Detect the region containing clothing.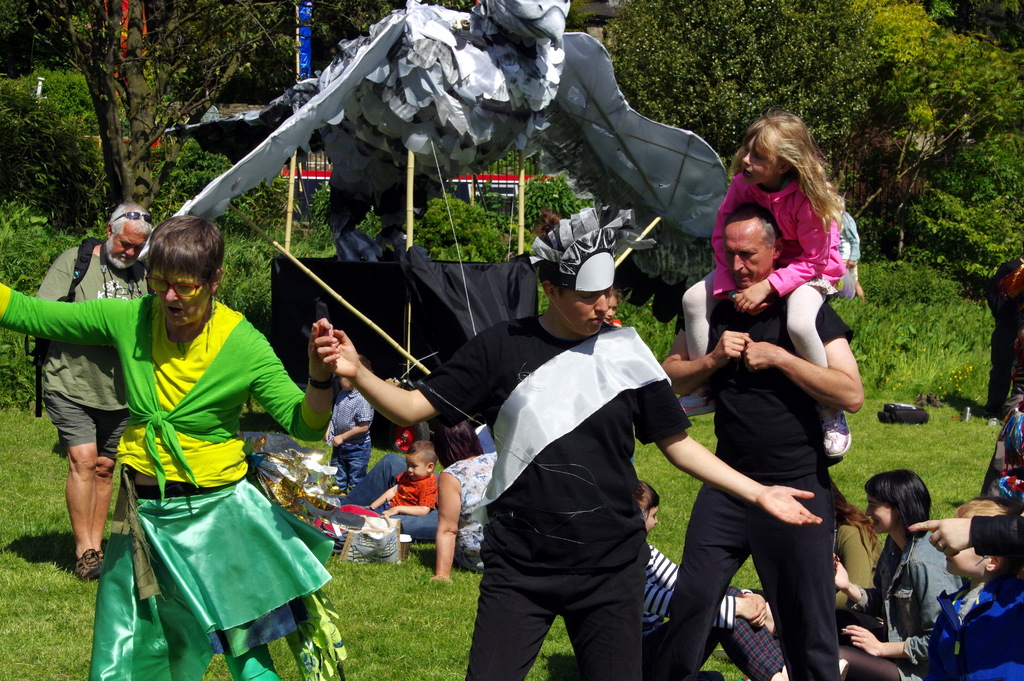
682/172/845/398.
